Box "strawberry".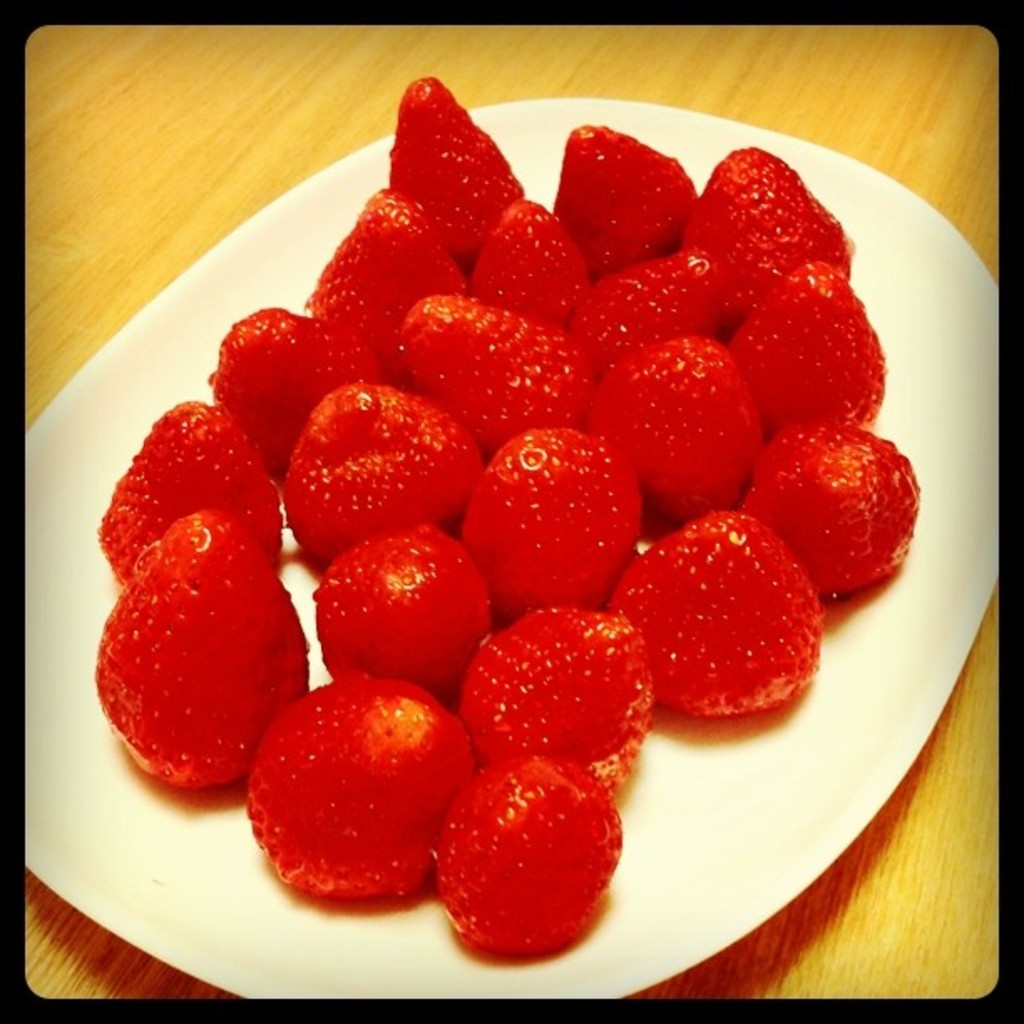
detection(432, 750, 619, 954).
